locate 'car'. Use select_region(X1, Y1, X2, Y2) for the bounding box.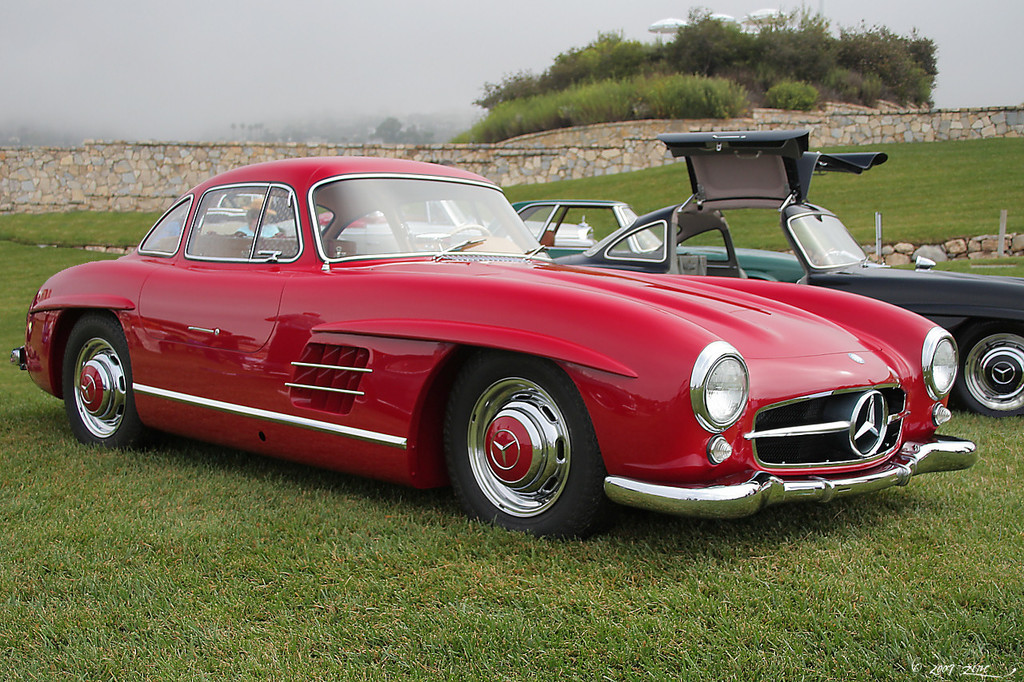
select_region(38, 167, 942, 536).
